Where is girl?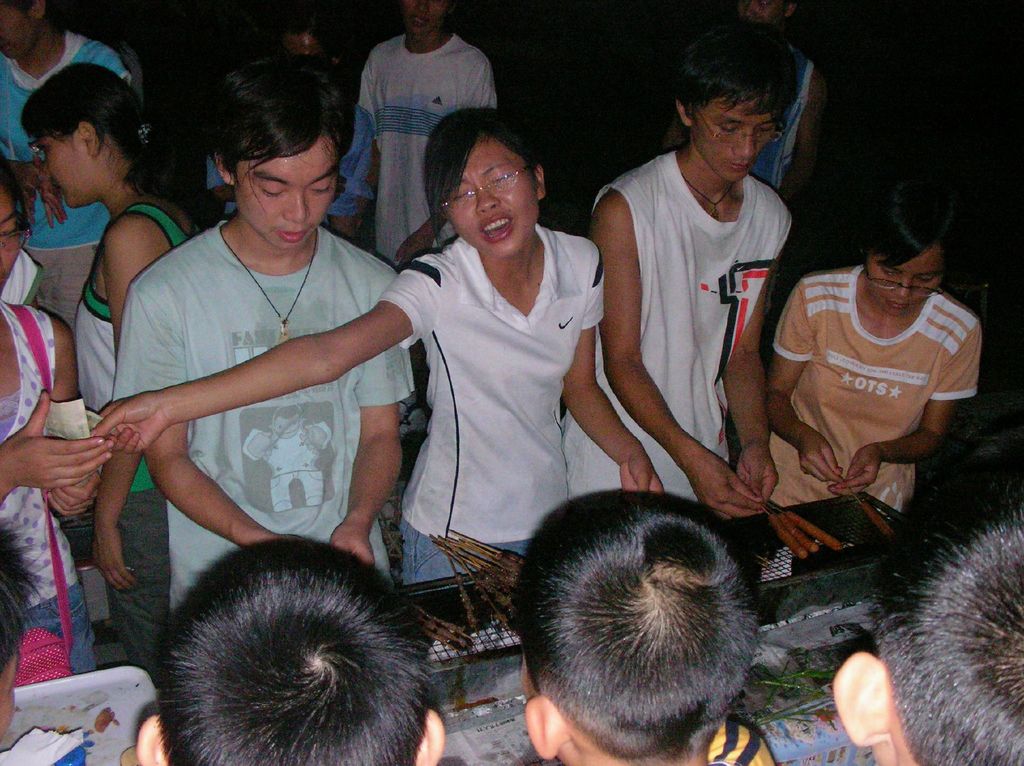
l=20, t=62, r=215, b=689.
